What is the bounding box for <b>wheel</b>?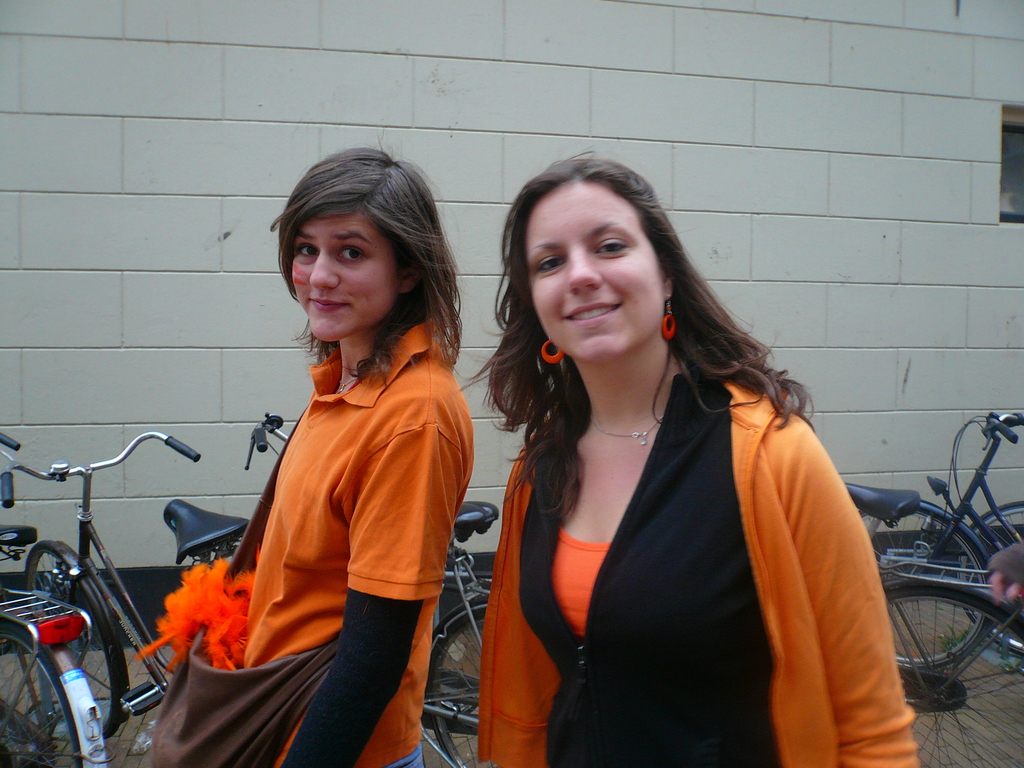
rect(26, 540, 125, 735).
